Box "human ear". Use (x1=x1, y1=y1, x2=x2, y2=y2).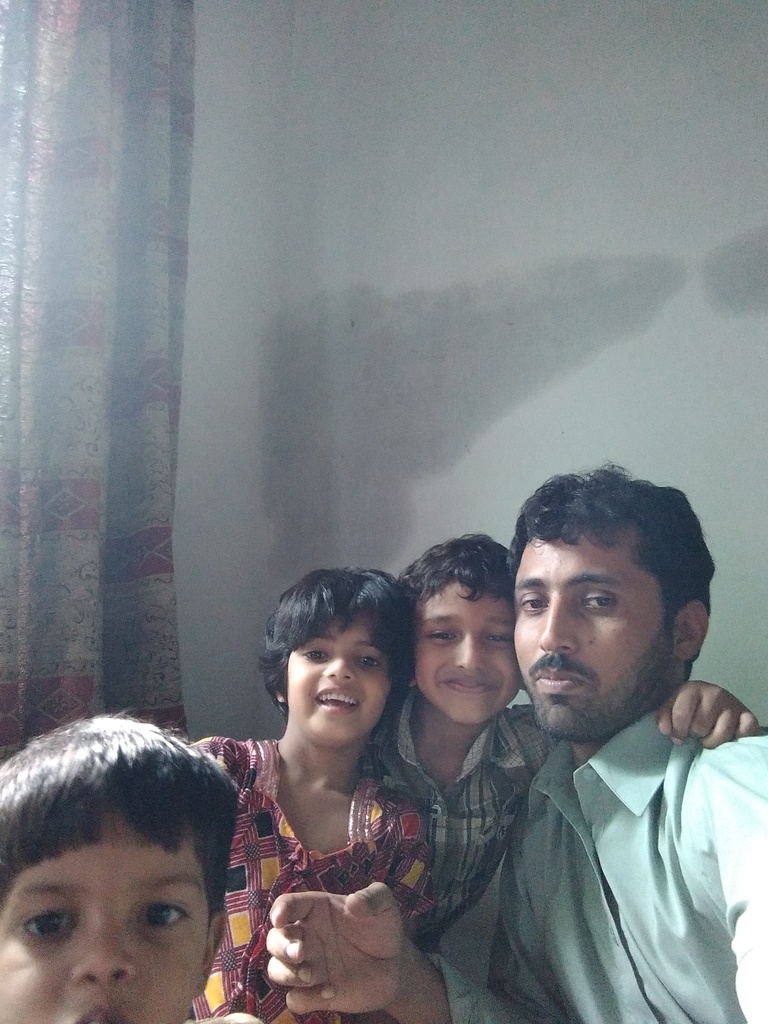
(x1=672, y1=603, x2=709, y2=662).
